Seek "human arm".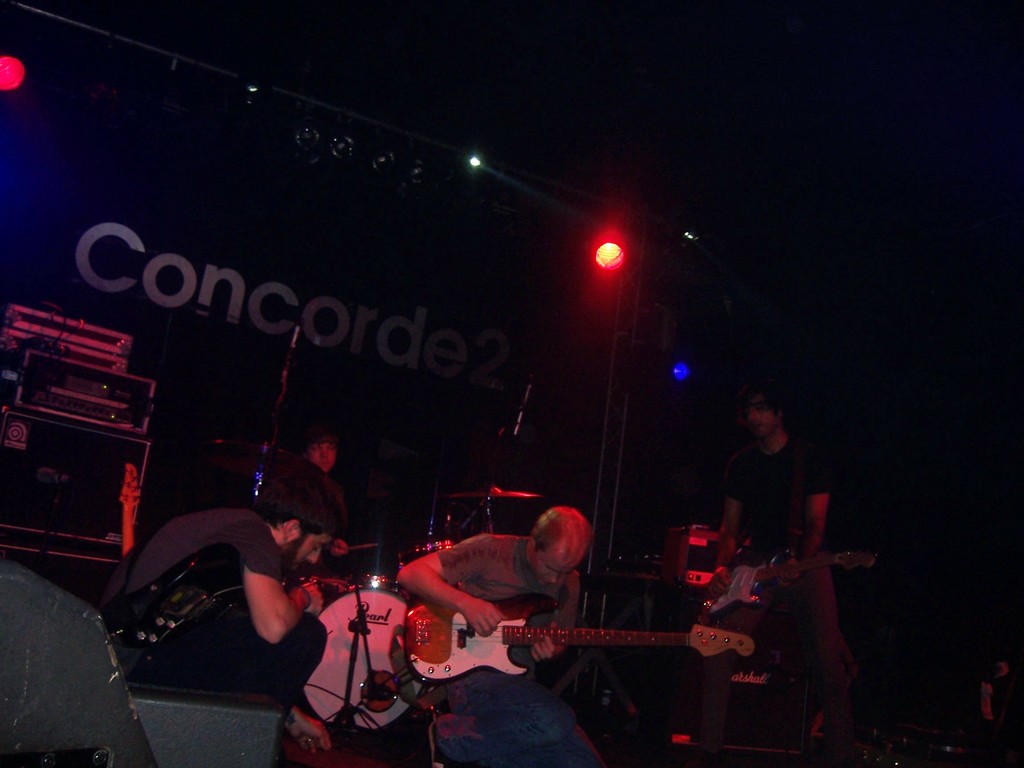
394/532/507/641.
